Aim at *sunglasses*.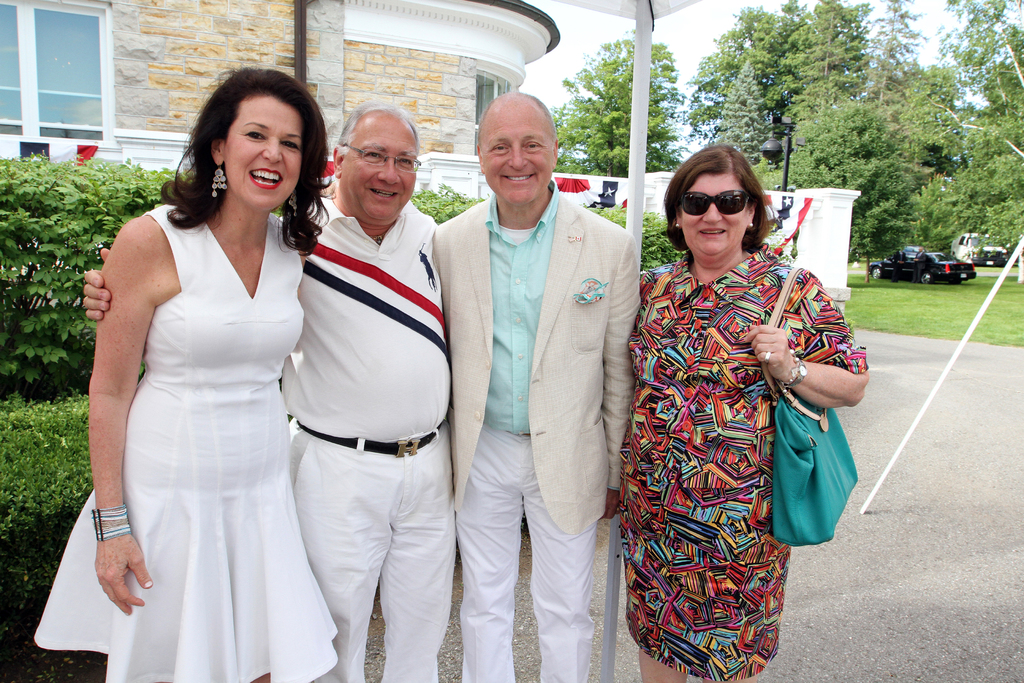
Aimed at [680,191,753,215].
